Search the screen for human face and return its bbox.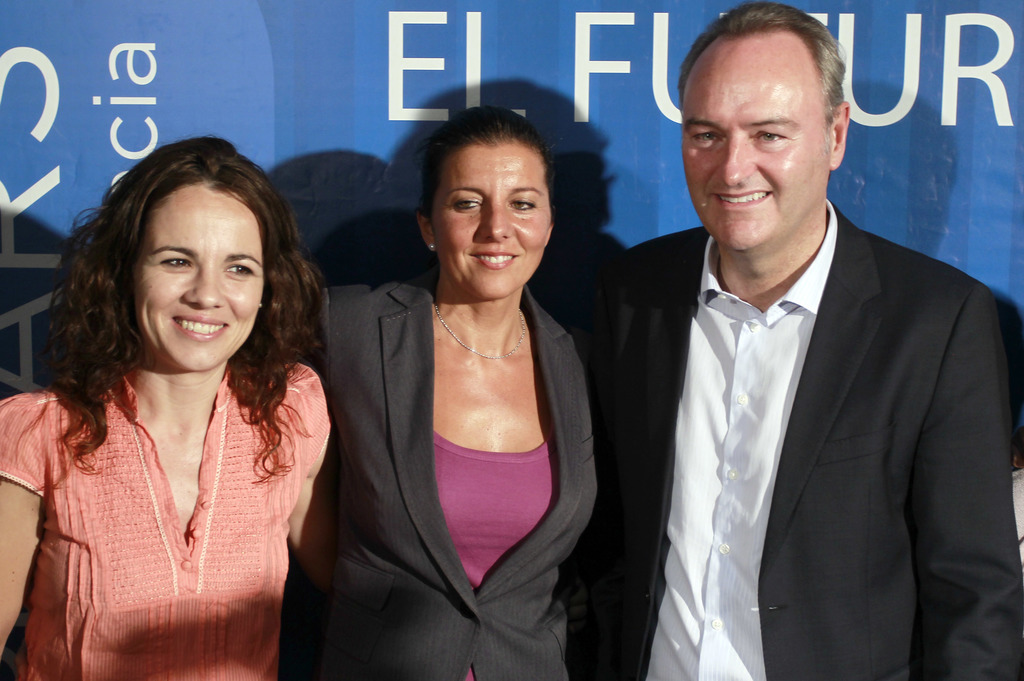
Found: 678:26:835:248.
